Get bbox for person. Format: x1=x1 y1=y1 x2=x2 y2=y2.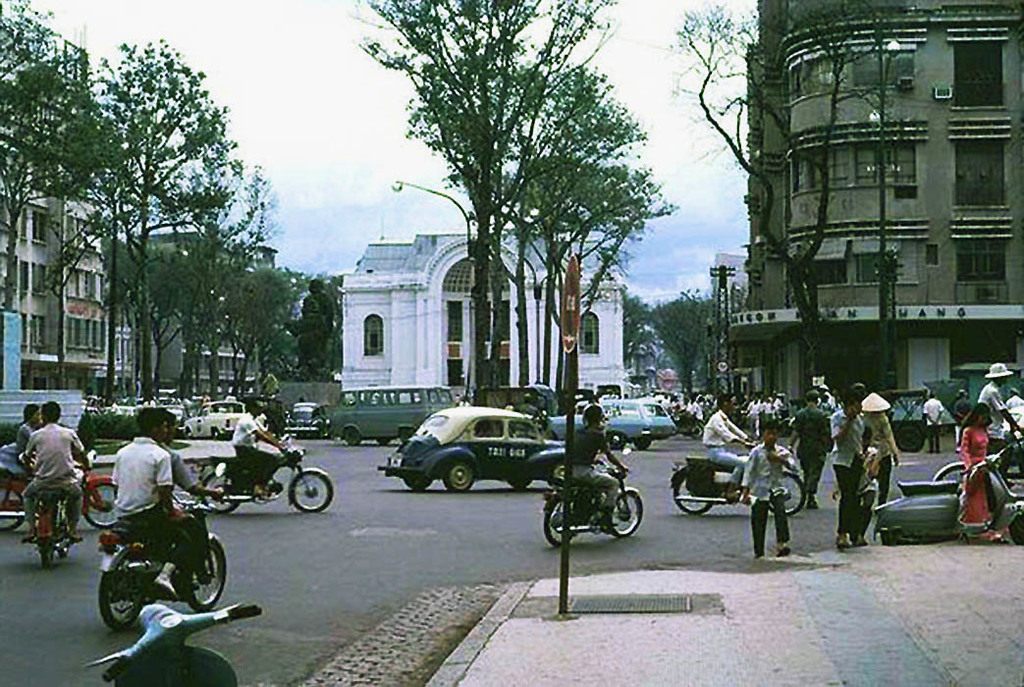
x1=703 y1=407 x2=753 y2=487.
